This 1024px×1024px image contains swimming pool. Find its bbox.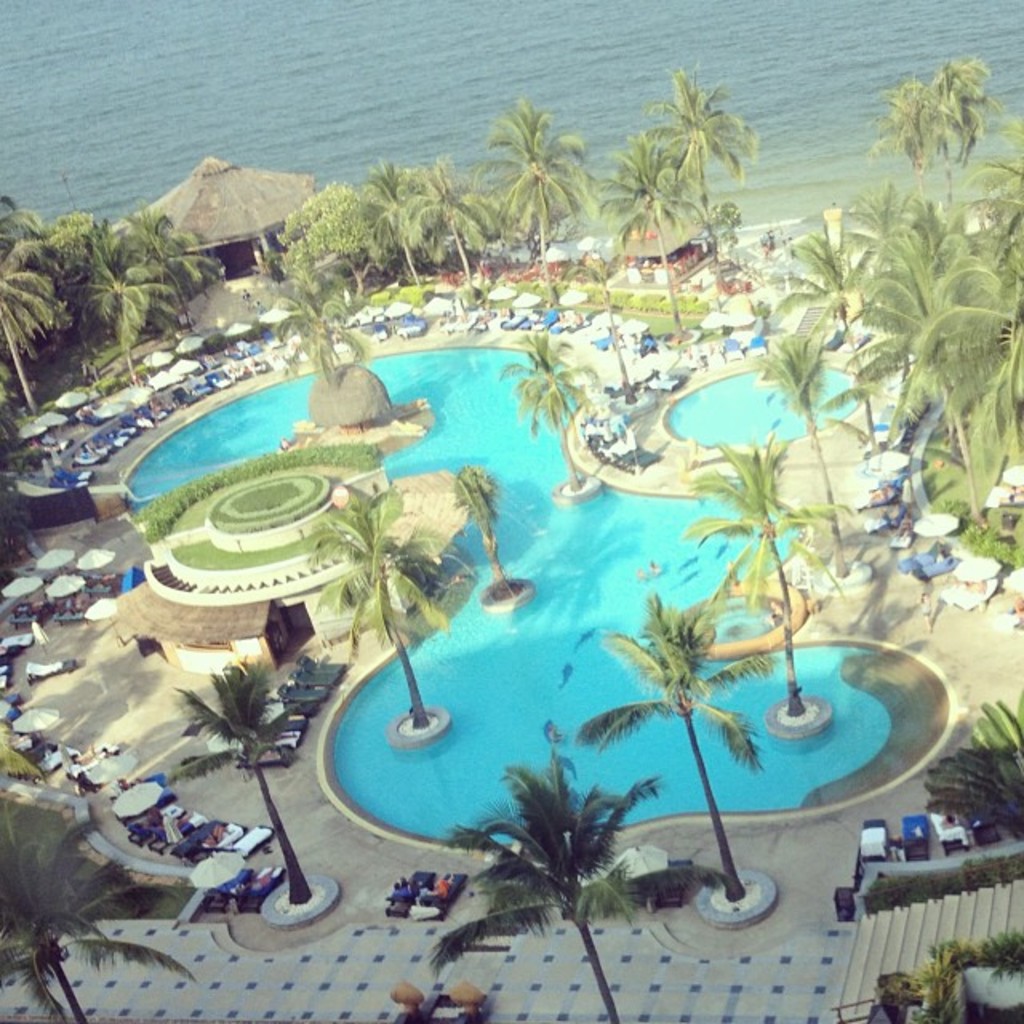
detection(104, 330, 965, 861).
